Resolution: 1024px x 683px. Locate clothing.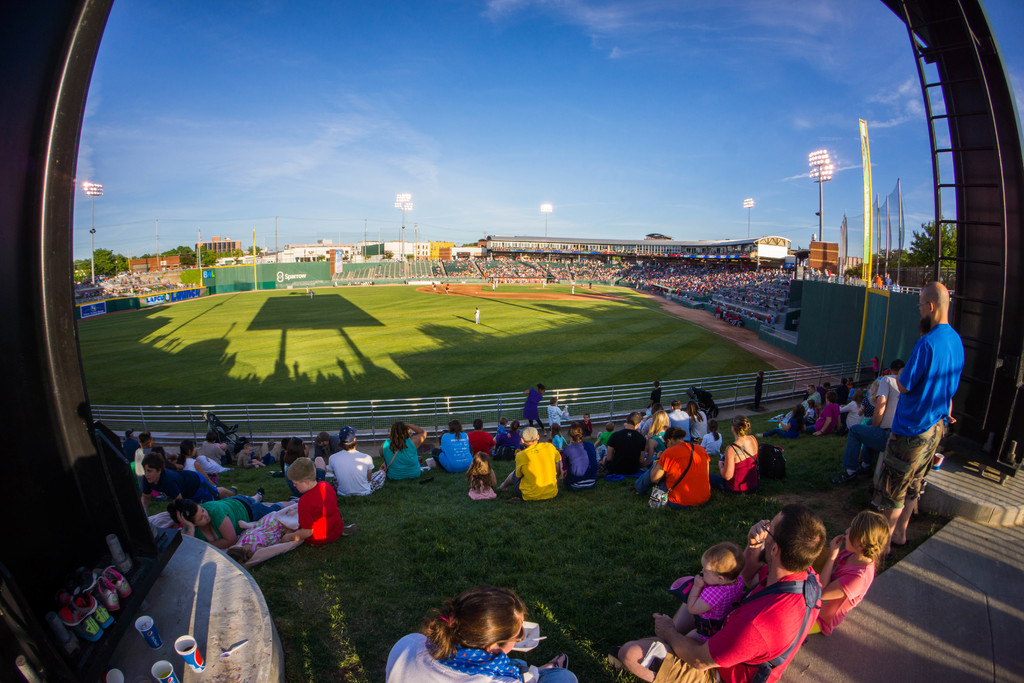
{"x1": 298, "y1": 481, "x2": 348, "y2": 547}.
